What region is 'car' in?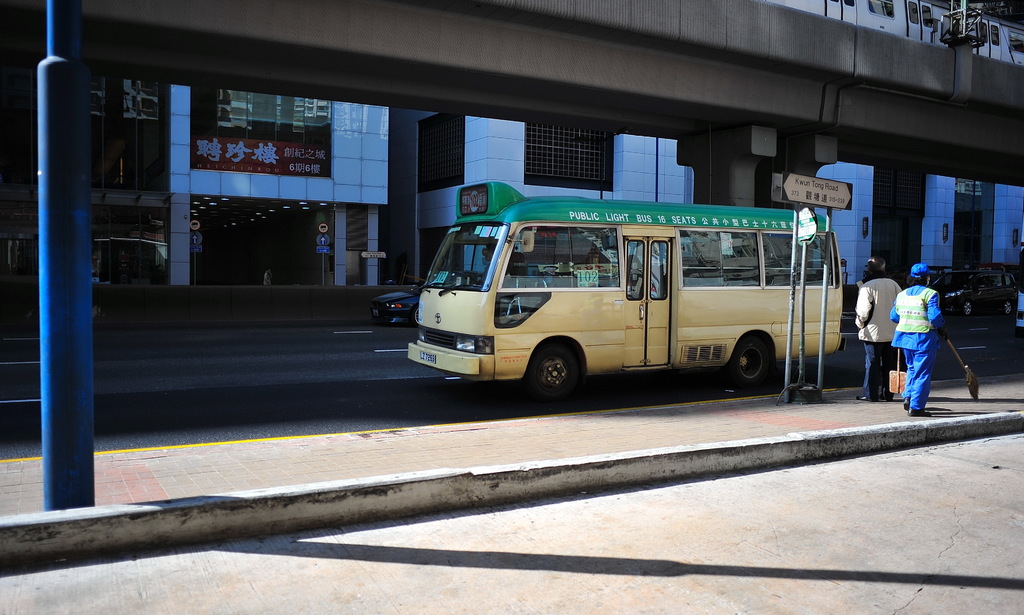
pyautogui.locateOnScreen(932, 268, 1016, 318).
